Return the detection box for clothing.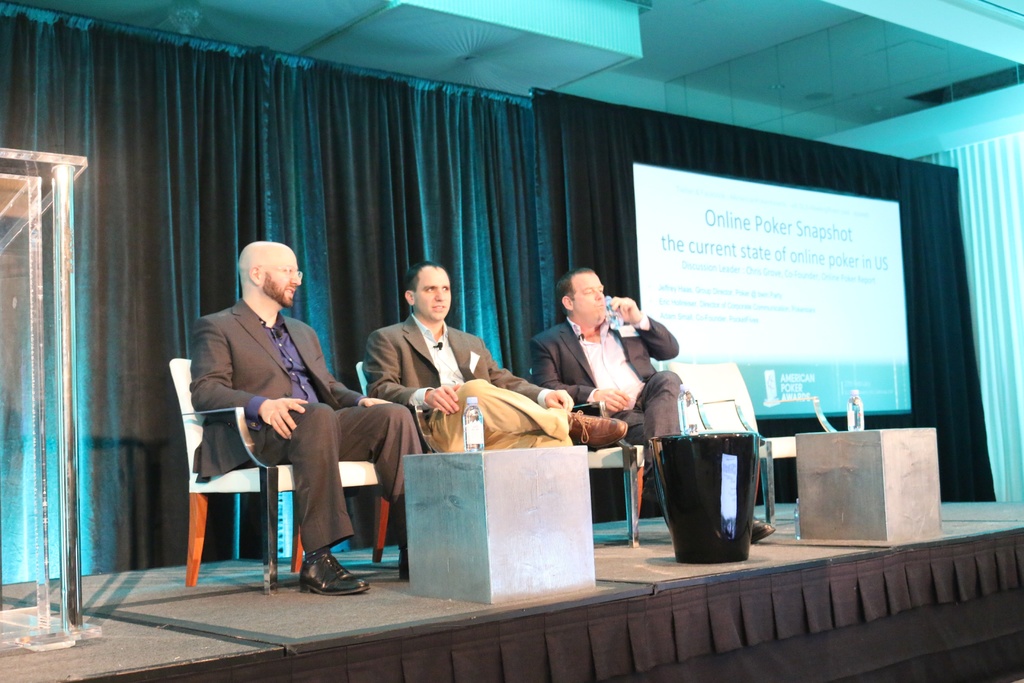
box=[349, 284, 501, 448].
